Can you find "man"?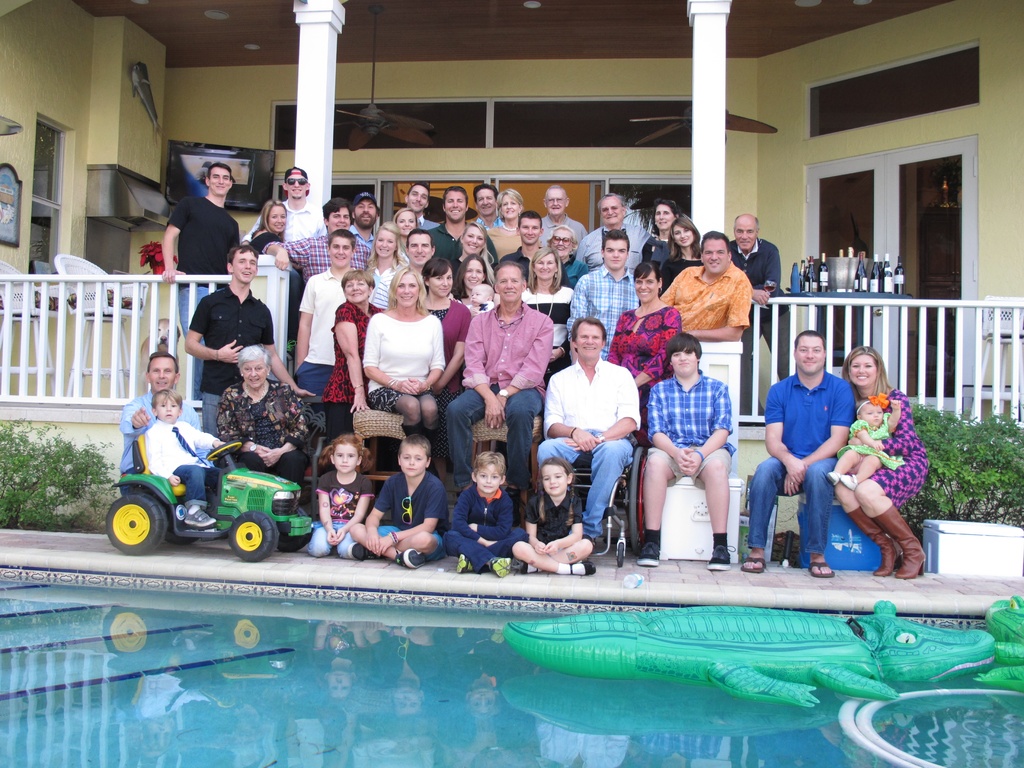
Yes, bounding box: bbox(656, 228, 751, 348).
